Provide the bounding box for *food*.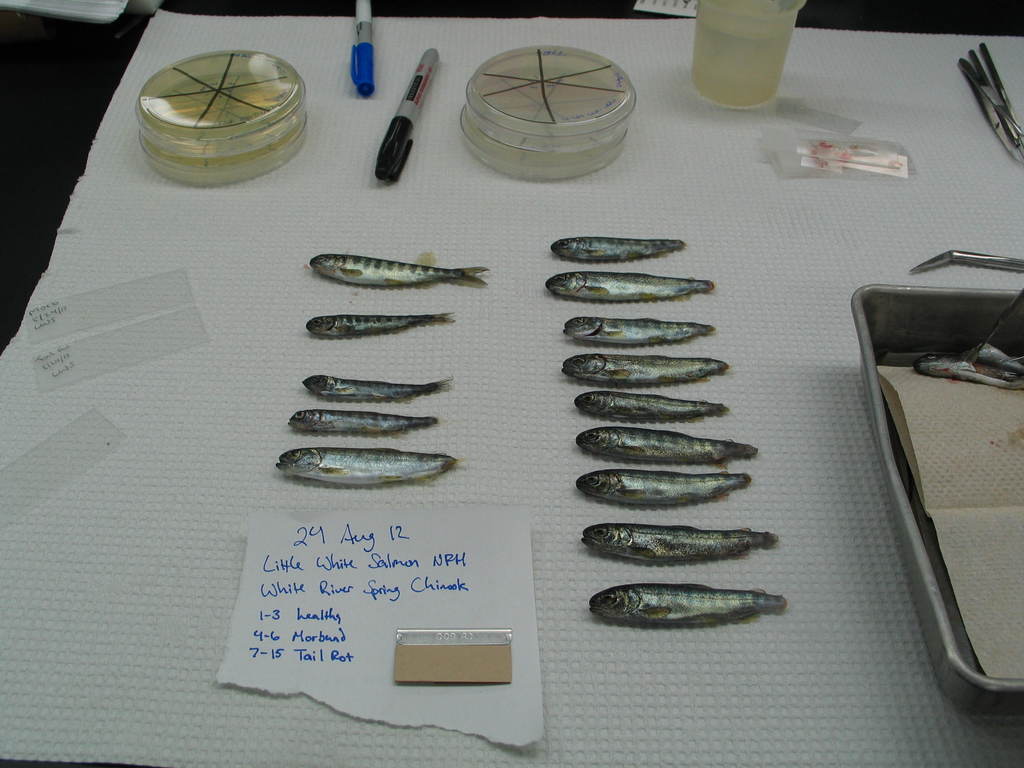
select_region(578, 467, 752, 508).
